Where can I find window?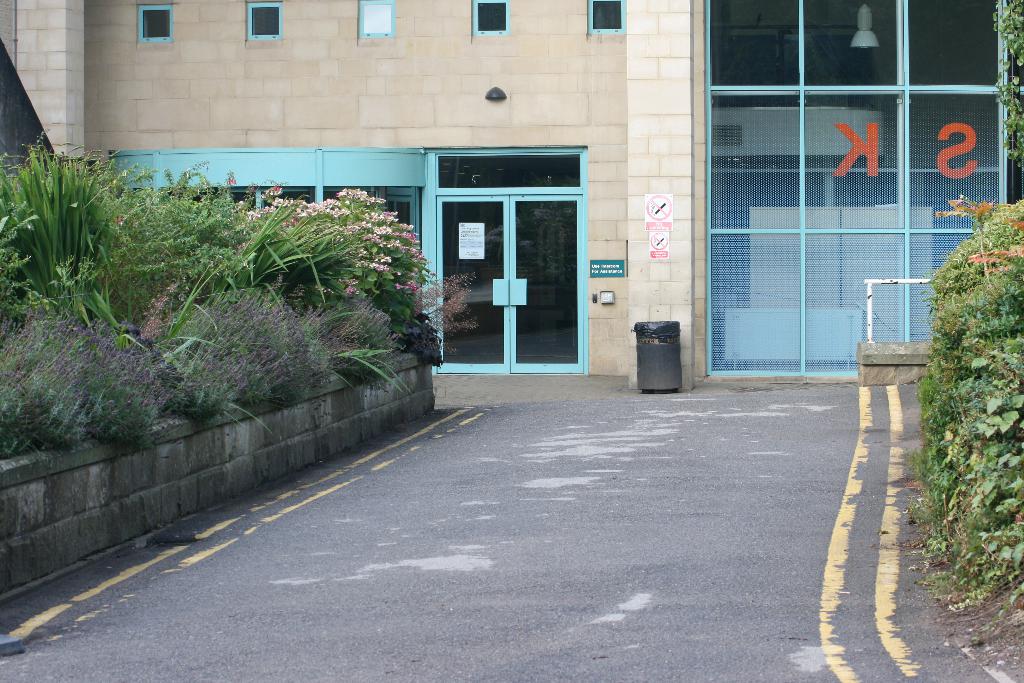
You can find it at Rect(245, 2, 280, 40).
